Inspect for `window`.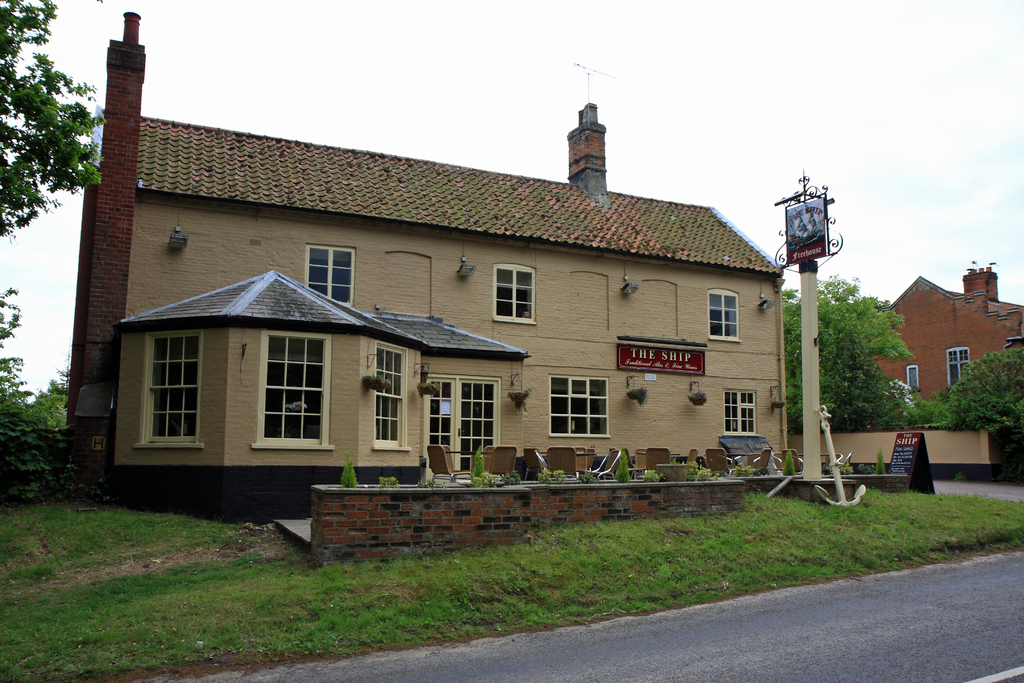
Inspection: (307,245,354,309).
